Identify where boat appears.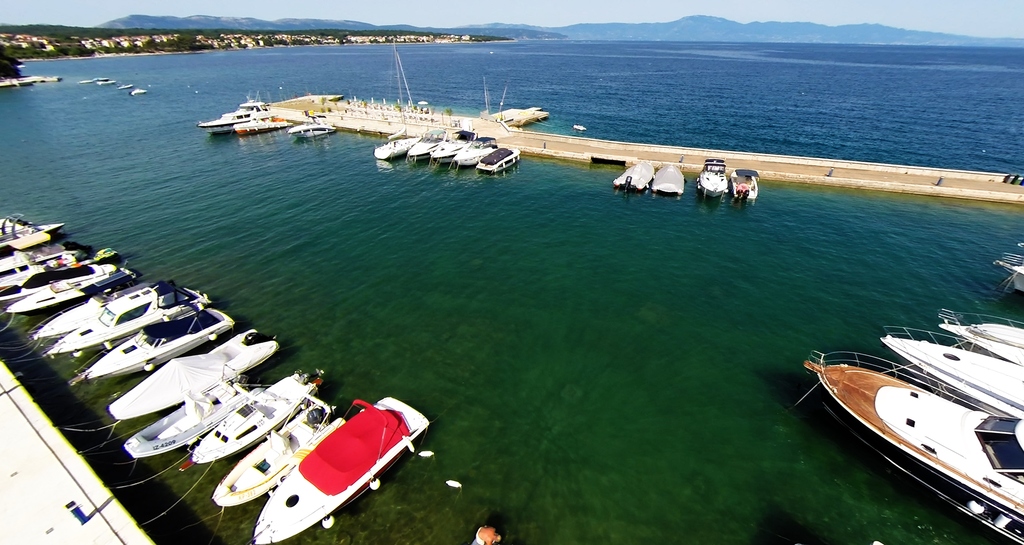
Appears at 92,77,119,90.
